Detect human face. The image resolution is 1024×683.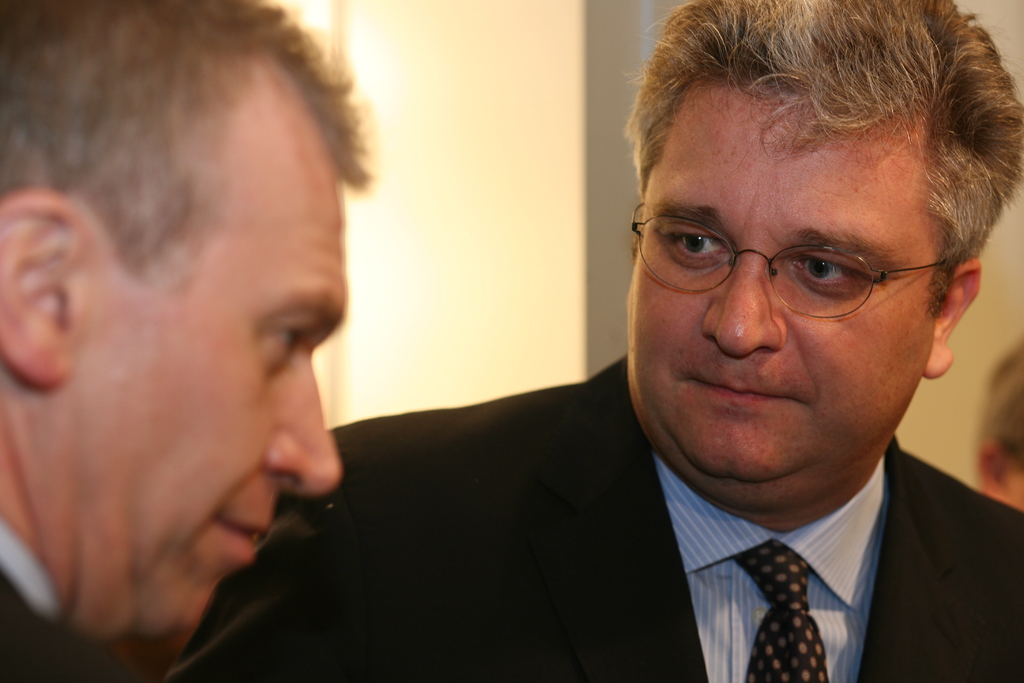
<region>624, 76, 945, 483</region>.
